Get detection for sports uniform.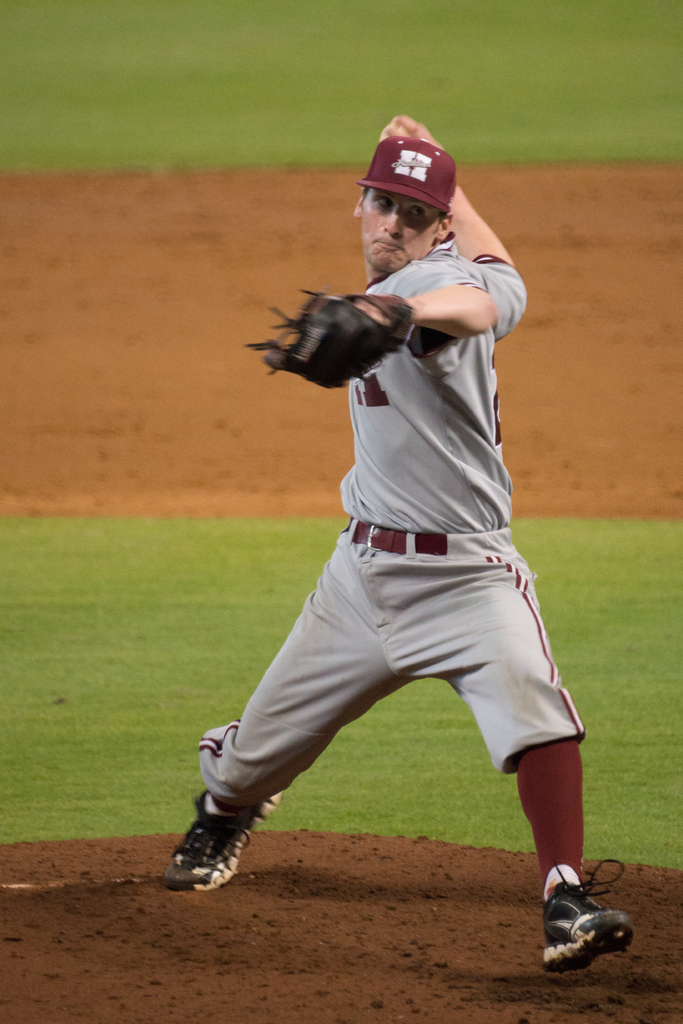
Detection: x1=145 y1=118 x2=627 y2=955.
